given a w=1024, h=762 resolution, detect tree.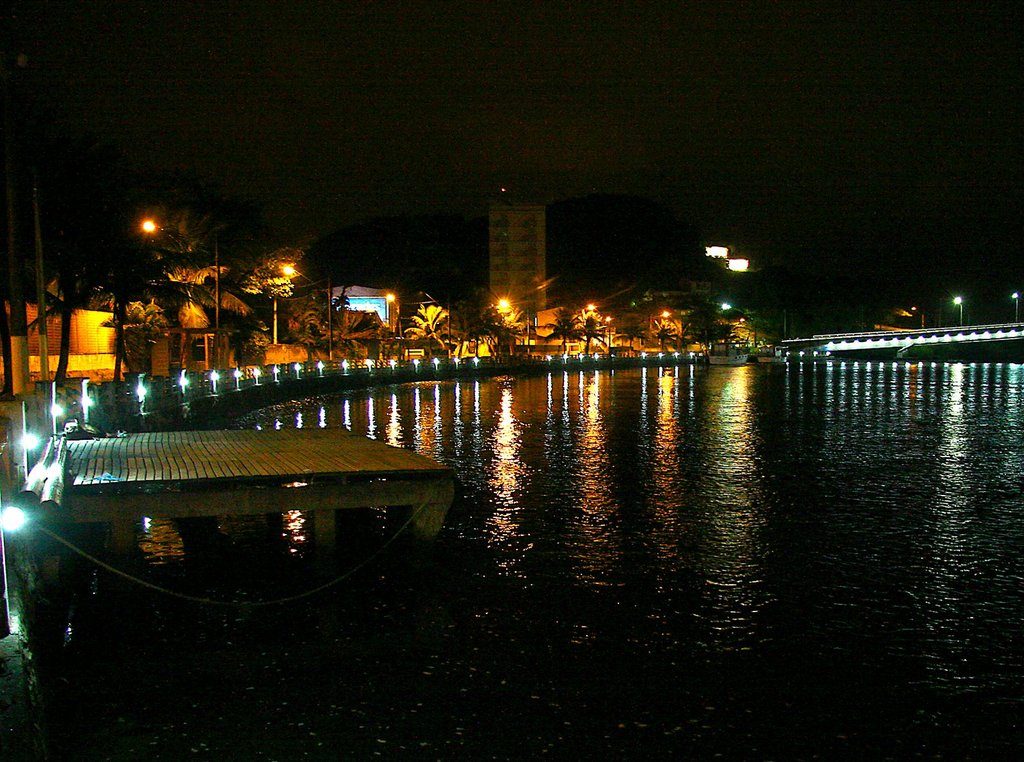
bbox=(451, 300, 520, 365).
